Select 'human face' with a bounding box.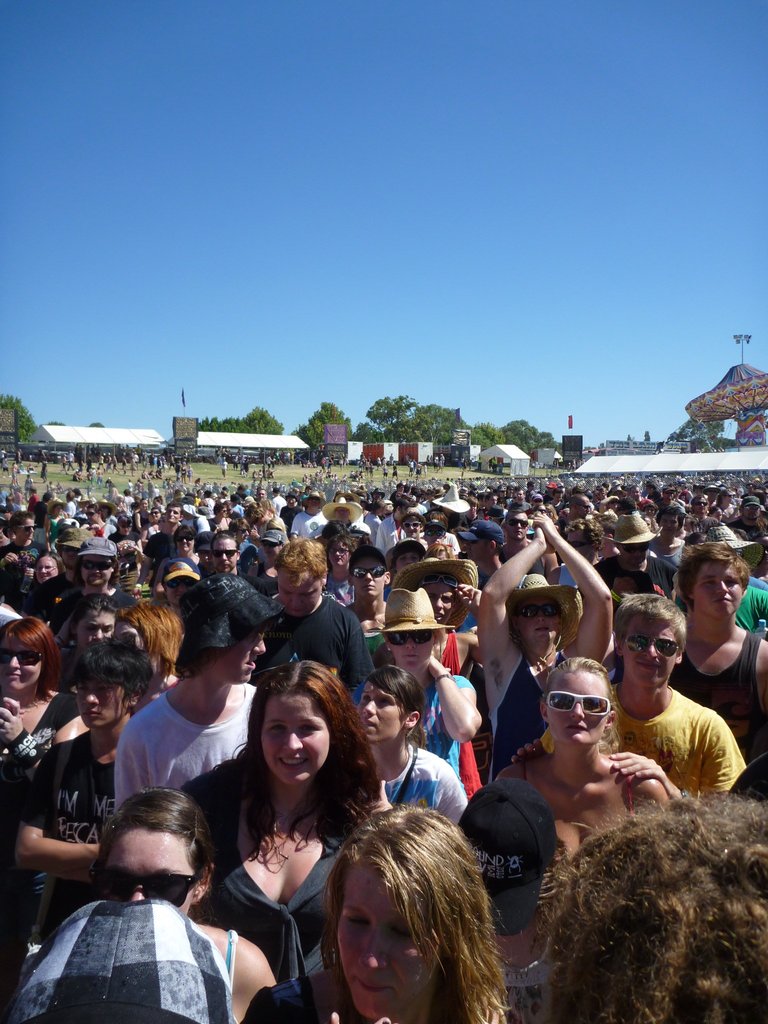
(567, 529, 593, 556).
